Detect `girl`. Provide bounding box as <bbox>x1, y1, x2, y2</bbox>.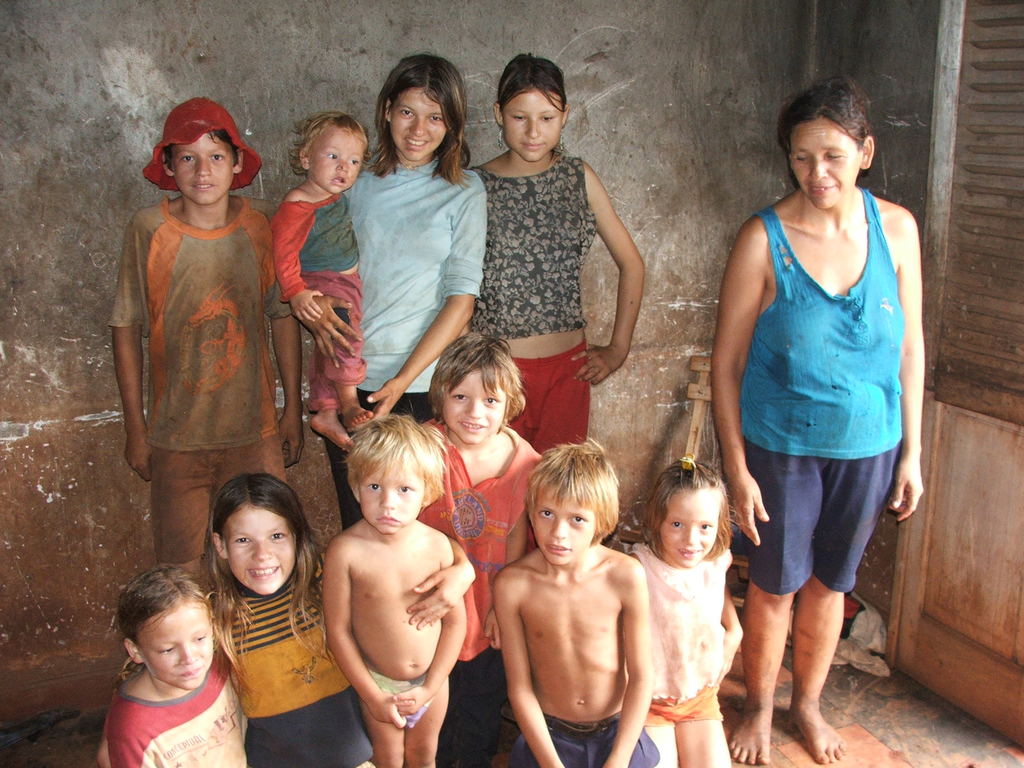
<bbox>304, 50, 483, 531</bbox>.
